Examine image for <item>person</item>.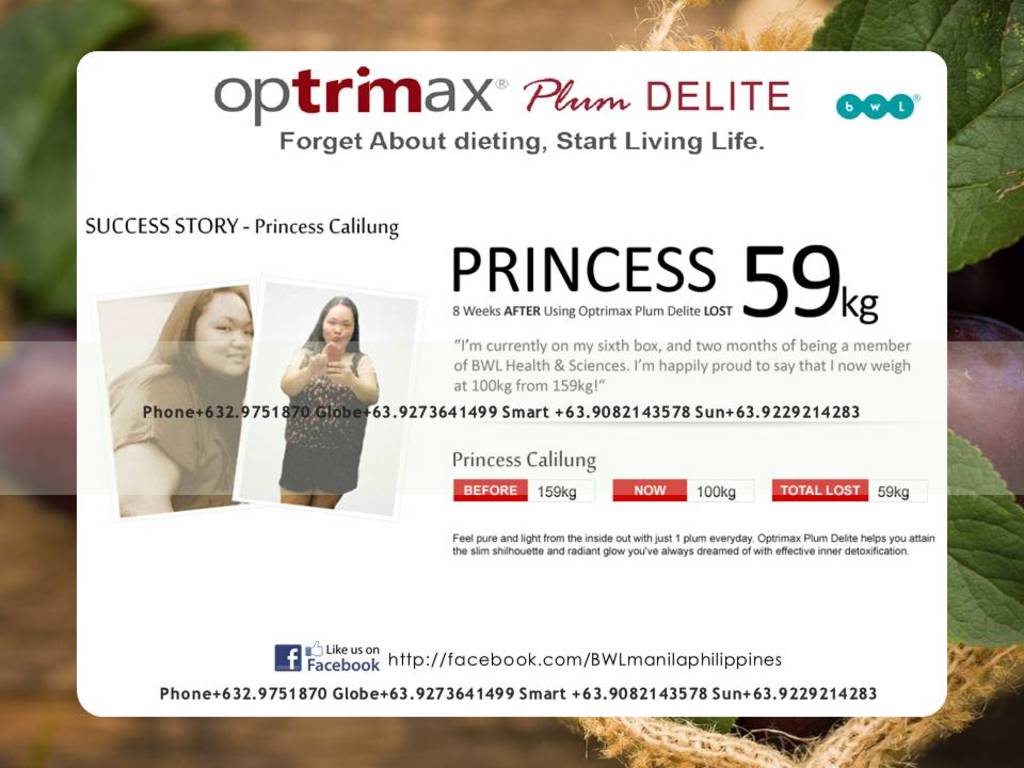
Examination result: <region>273, 297, 379, 510</region>.
